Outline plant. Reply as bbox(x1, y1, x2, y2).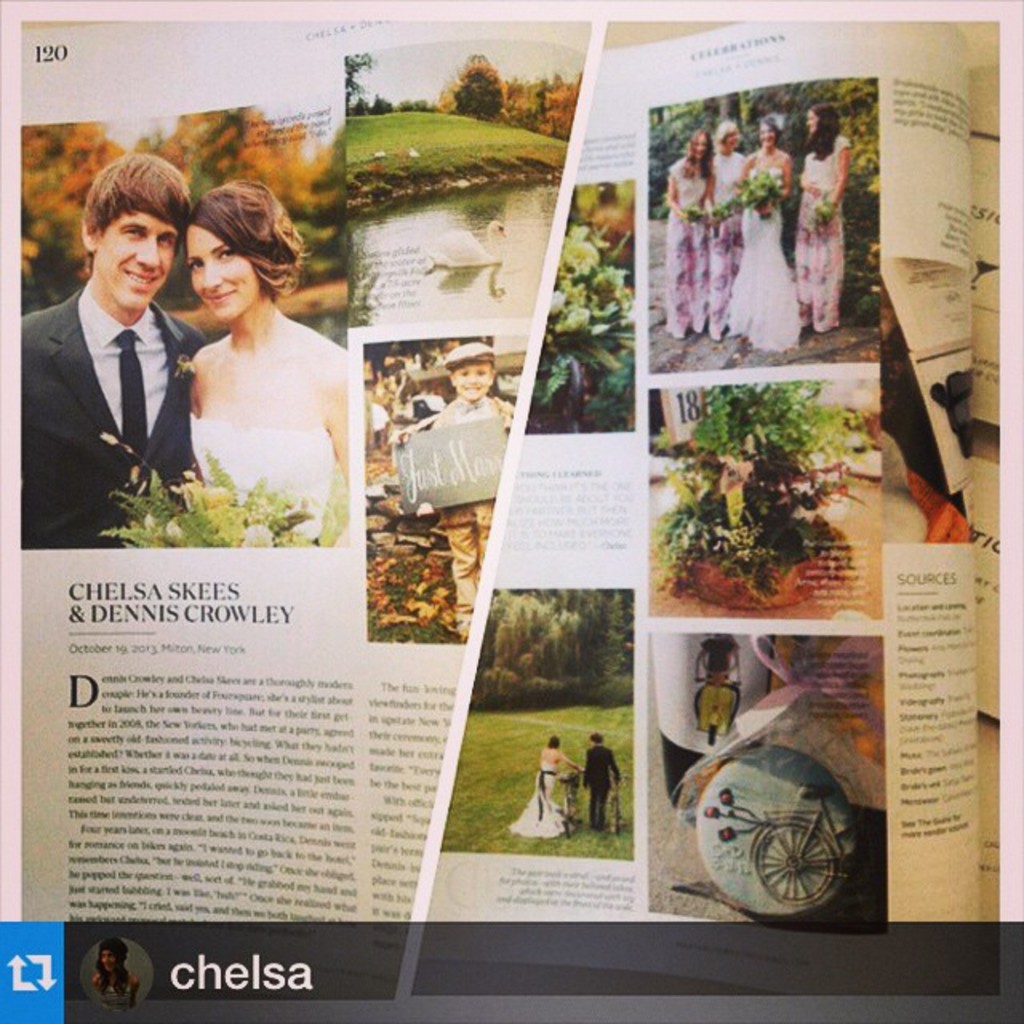
bbox(738, 173, 774, 222).
